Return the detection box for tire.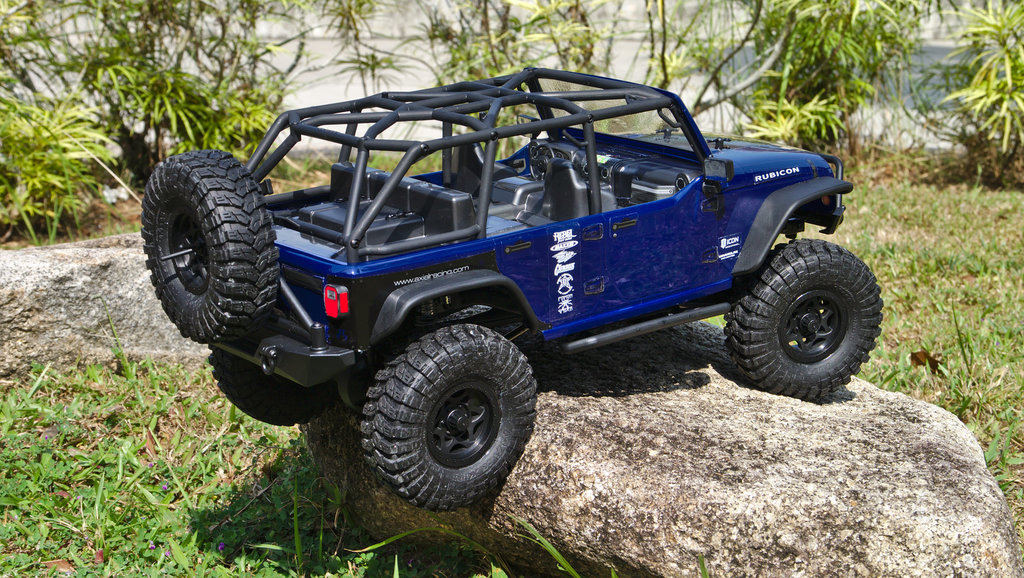
(x1=724, y1=237, x2=880, y2=400).
